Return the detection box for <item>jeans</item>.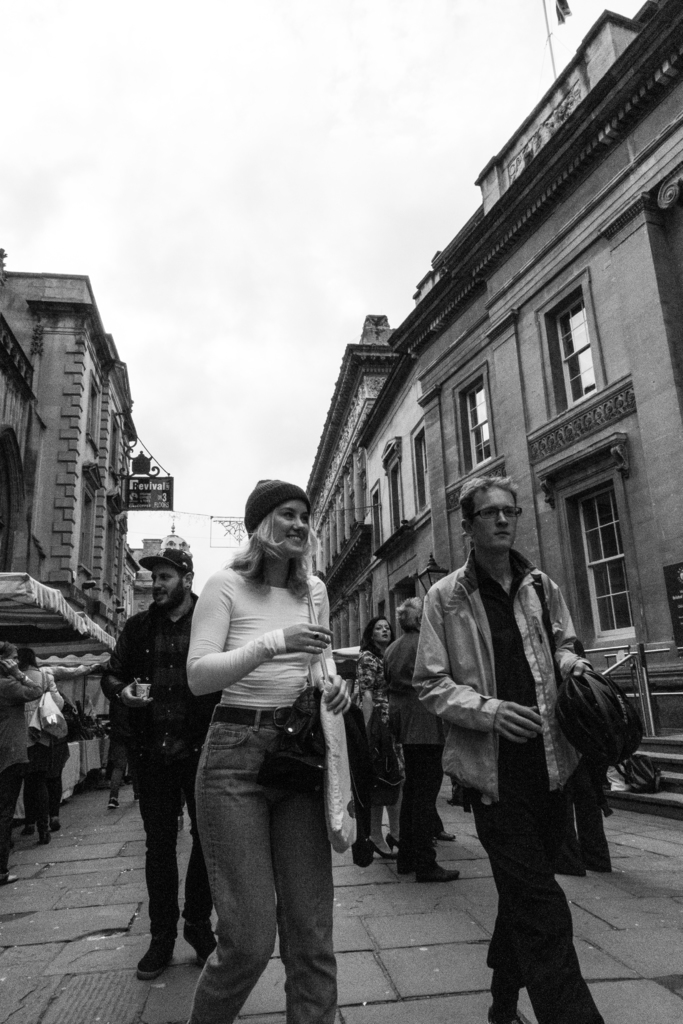
<region>478, 755, 604, 1023</region>.
